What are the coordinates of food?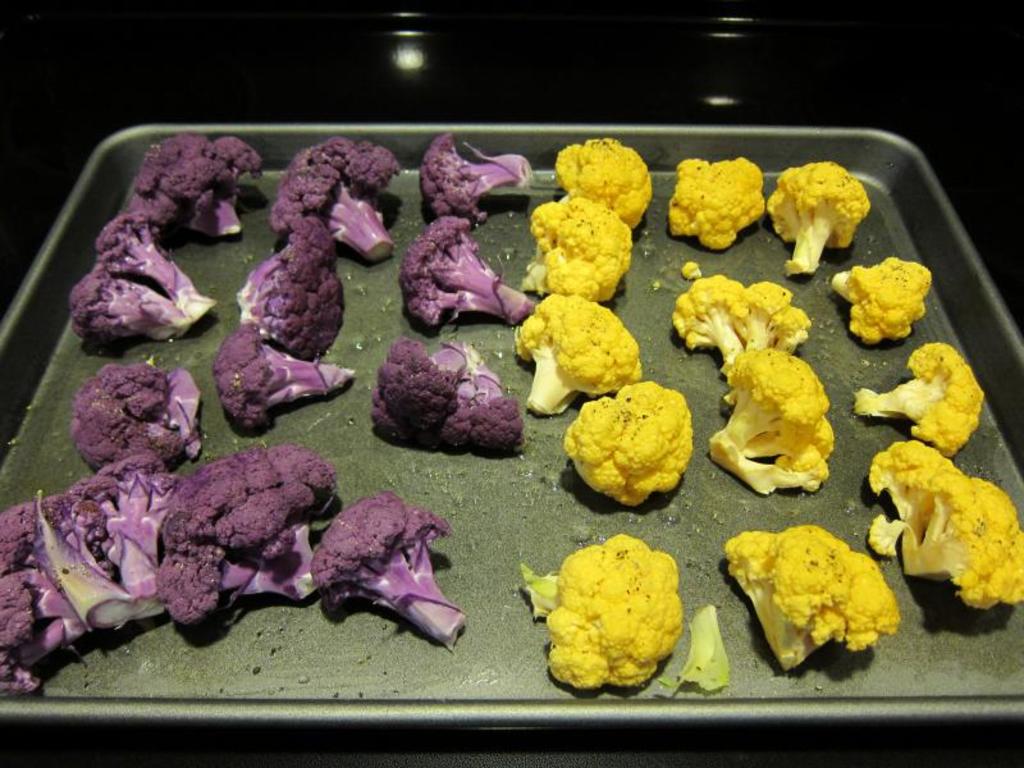
bbox(0, 443, 460, 689).
